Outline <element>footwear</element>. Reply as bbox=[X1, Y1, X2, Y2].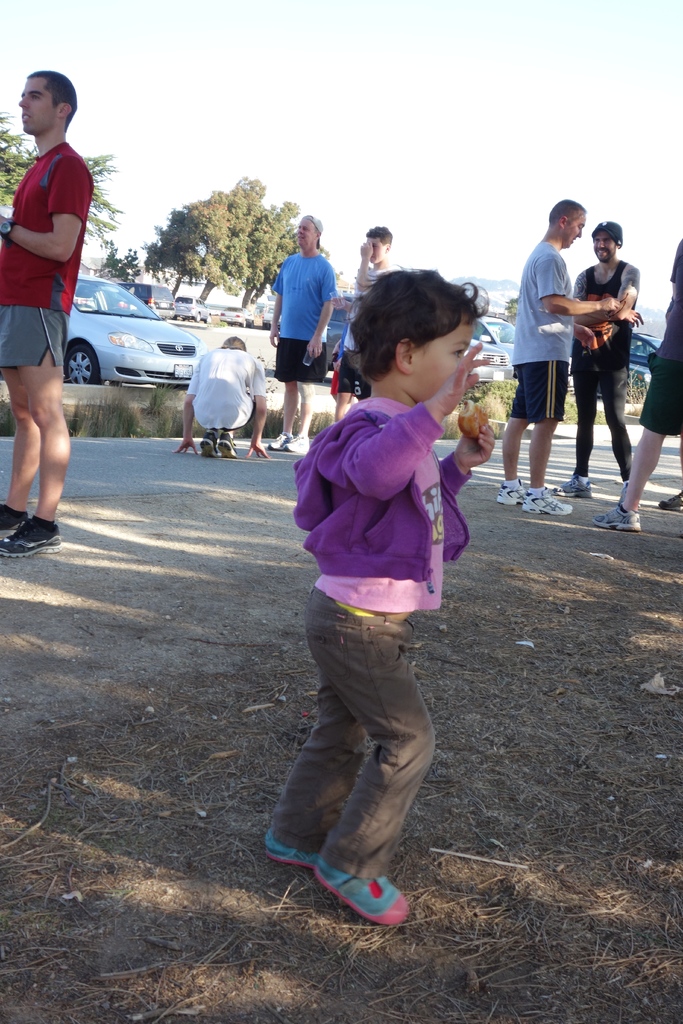
bbox=[200, 432, 214, 457].
